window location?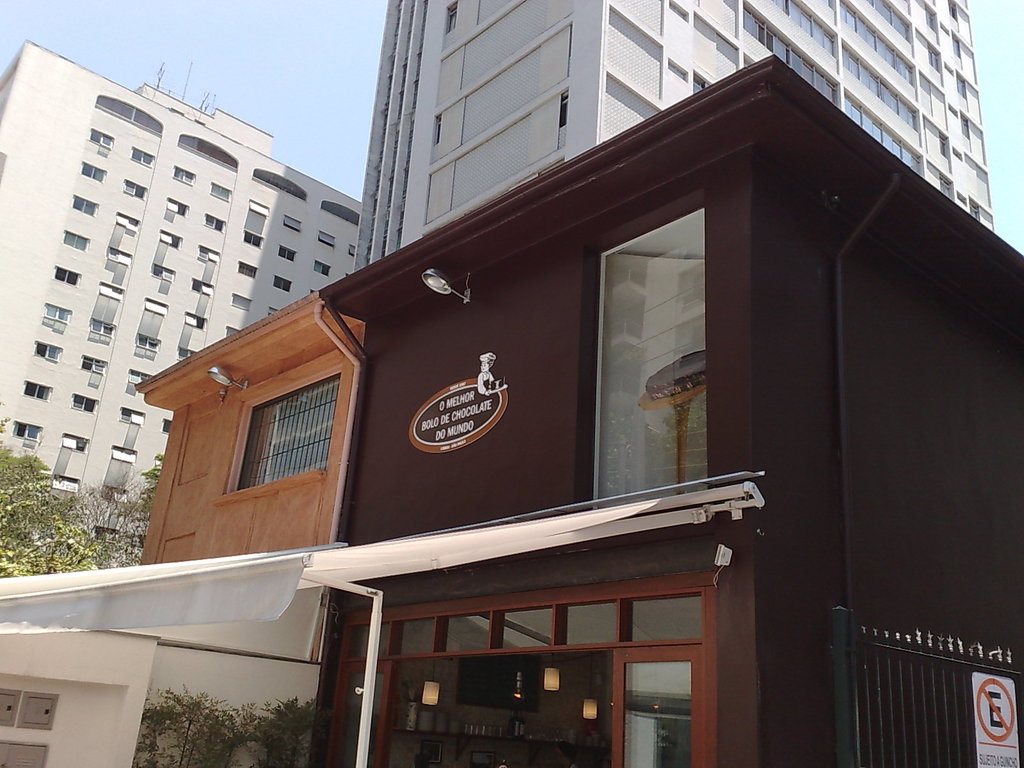
(238,261,257,278)
